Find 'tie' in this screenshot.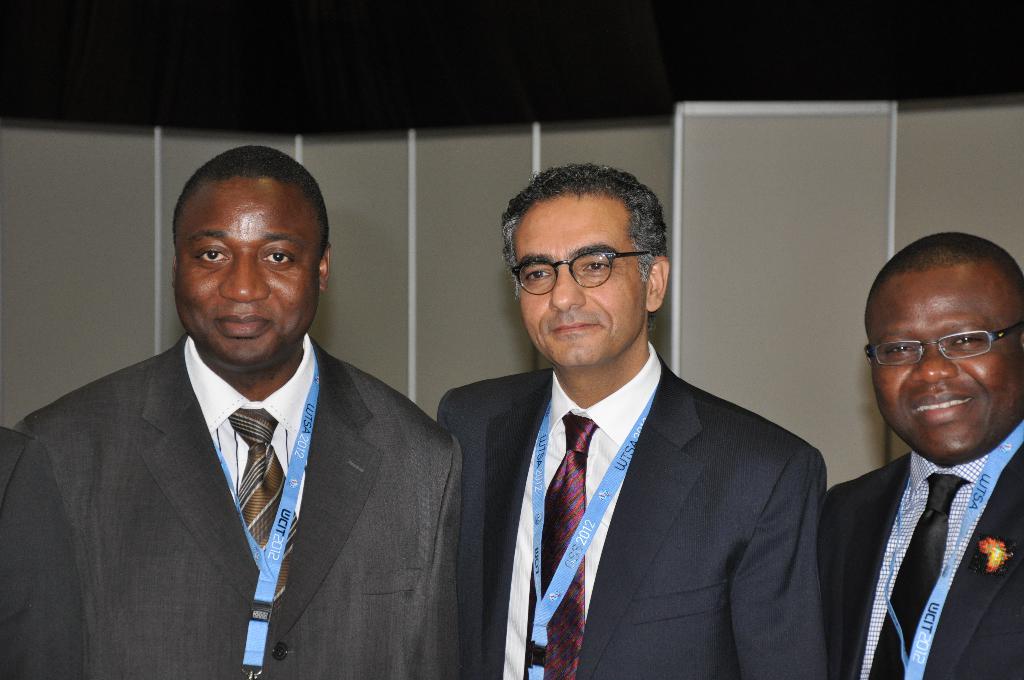
The bounding box for 'tie' is 868, 469, 975, 679.
